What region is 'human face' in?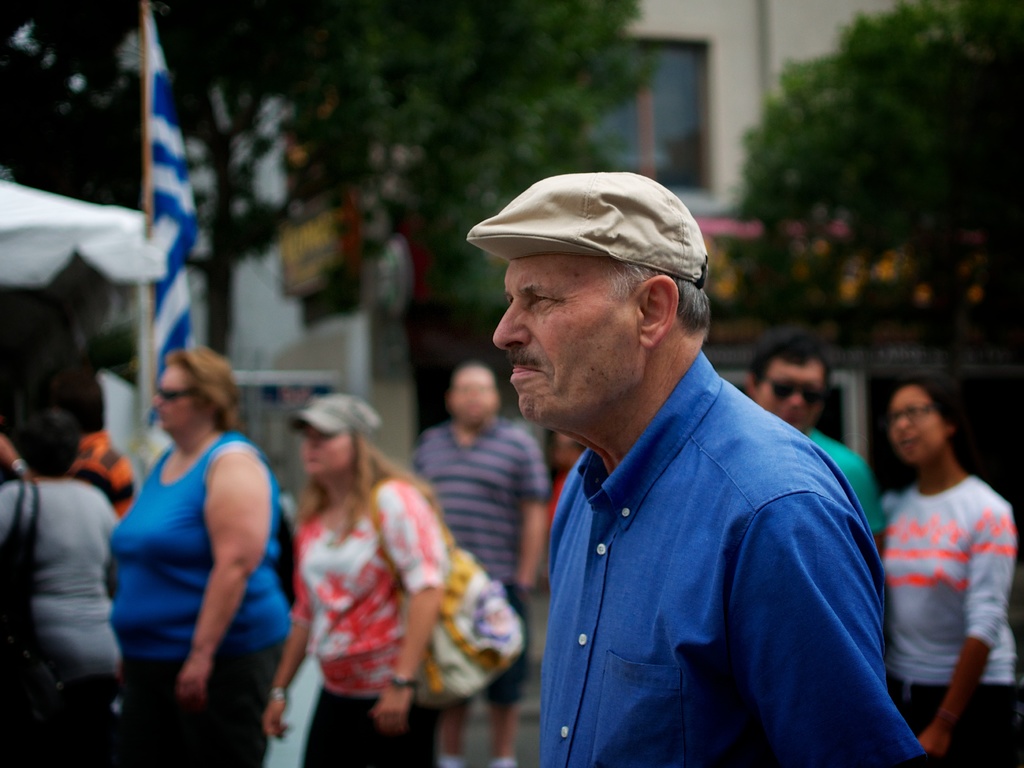
detection(147, 360, 202, 432).
